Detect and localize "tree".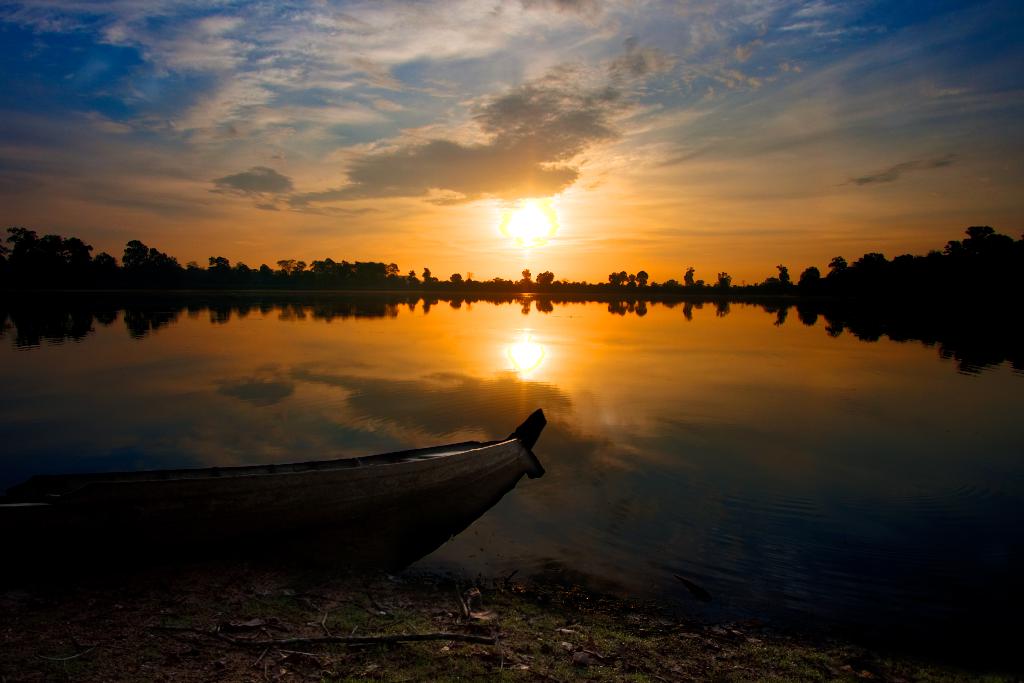
Localized at box(530, 270, 552, 287).
